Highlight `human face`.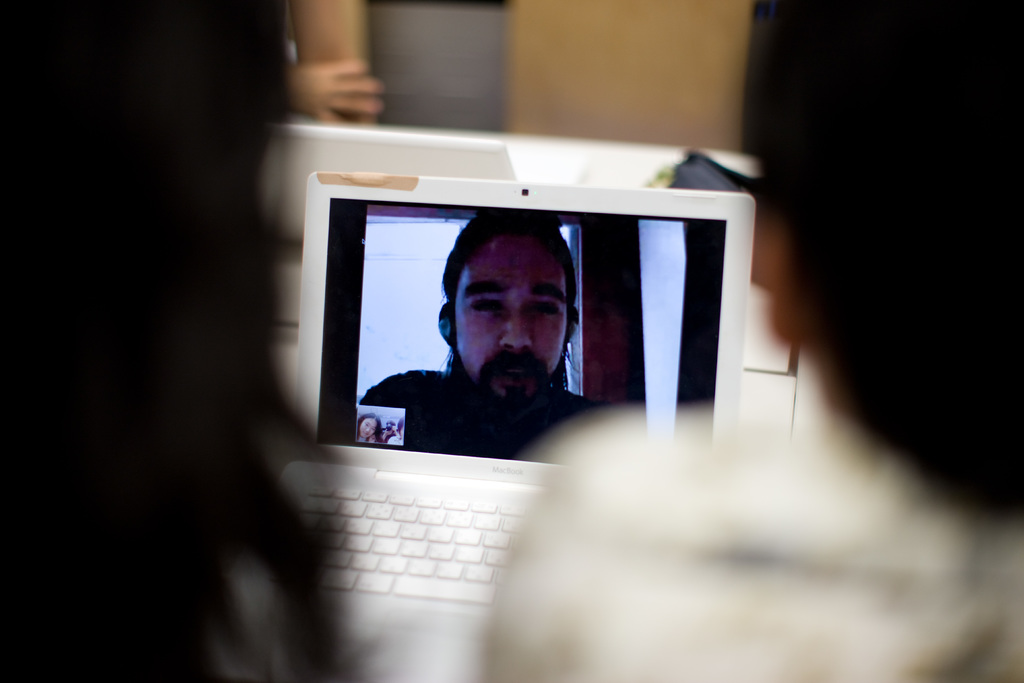
Highlighted region: (x1=360, y1=418, x2=378, y2=438).
